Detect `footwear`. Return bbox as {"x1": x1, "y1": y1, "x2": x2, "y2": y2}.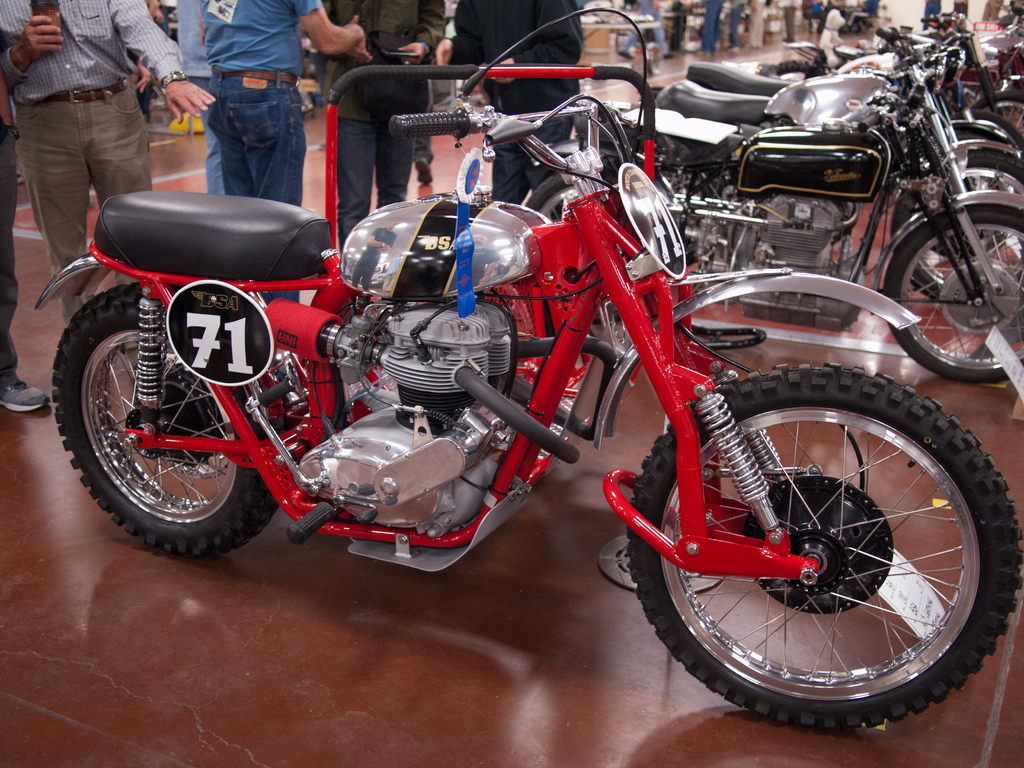
{"x1": 666, "y1": 53, "x2": 673, "y2": 61}.
